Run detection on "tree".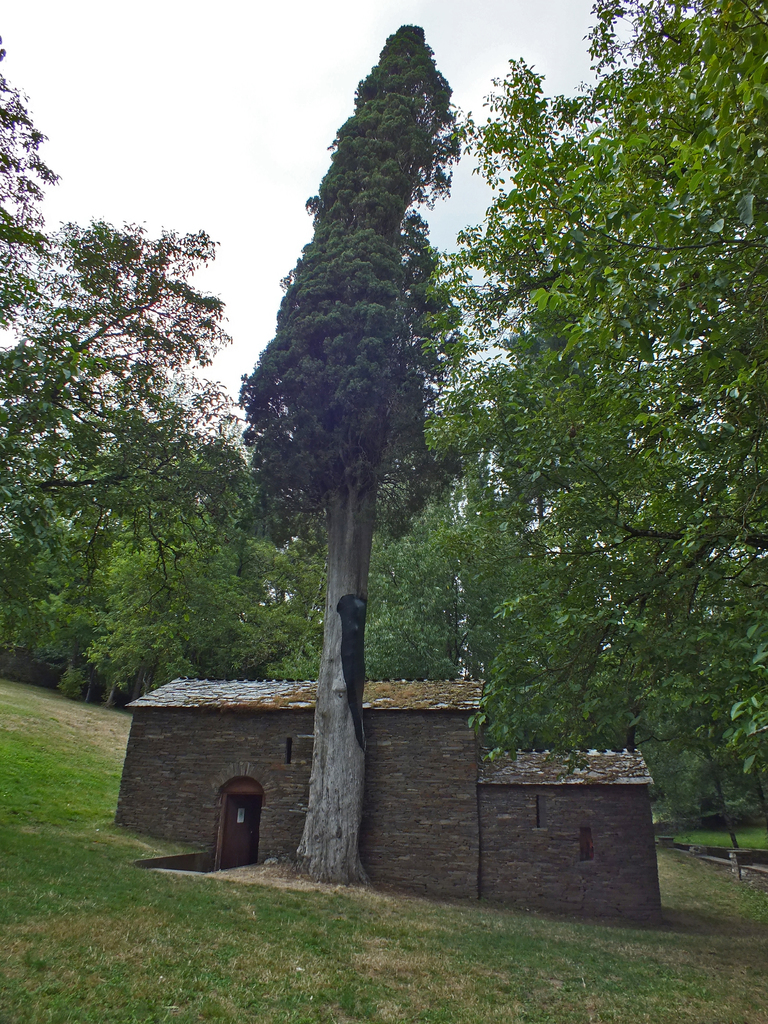
Result: bbox(227, 12, 490, 913).
